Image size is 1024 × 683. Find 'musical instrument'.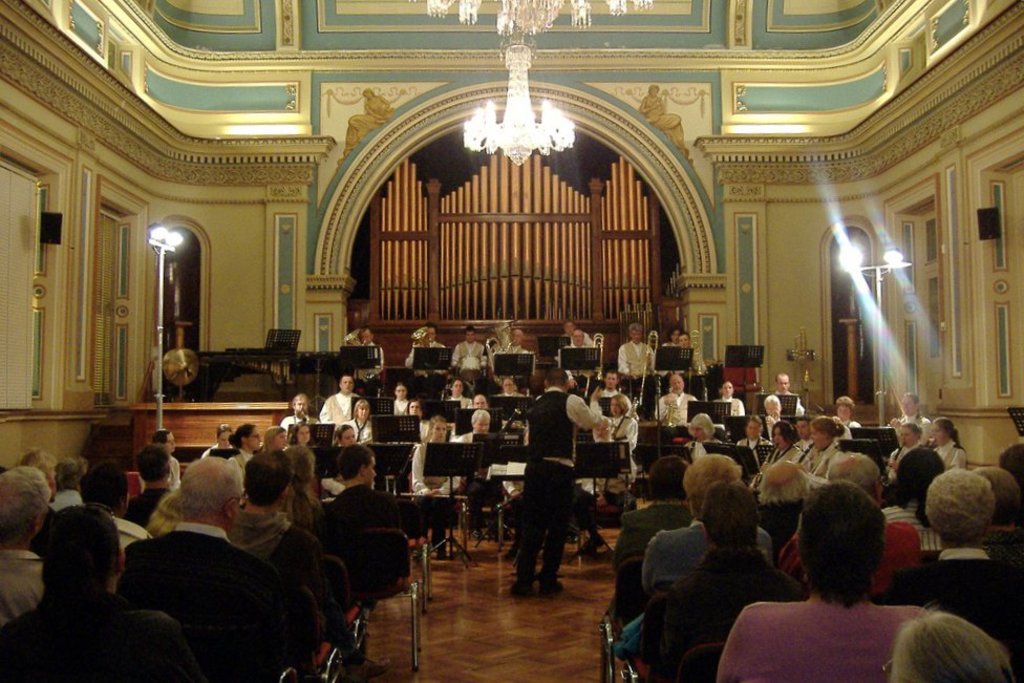
<region>343, 326, 386, 375</region>.
